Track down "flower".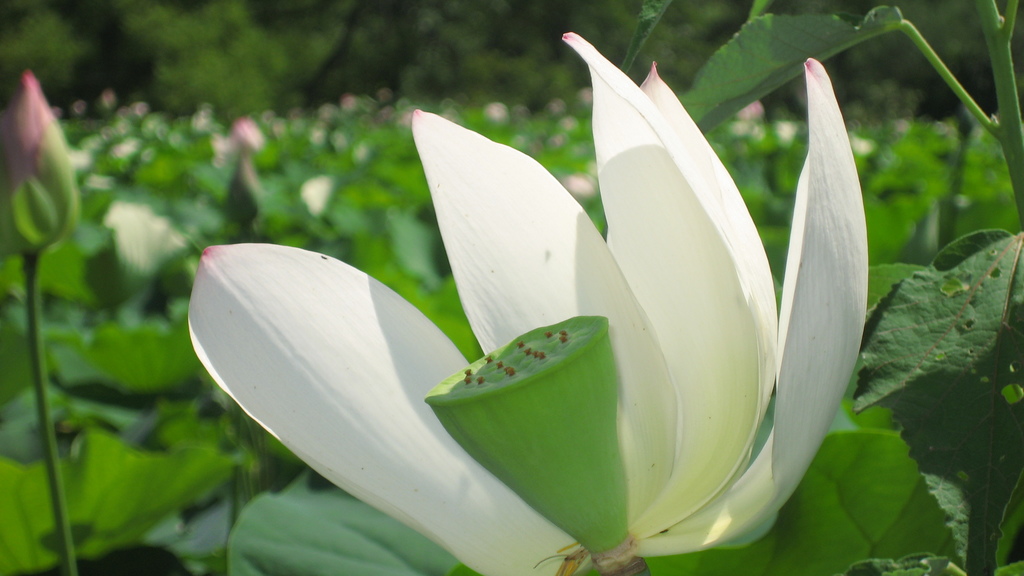
Tracked to bbox=(99, 198, 186, 268).
